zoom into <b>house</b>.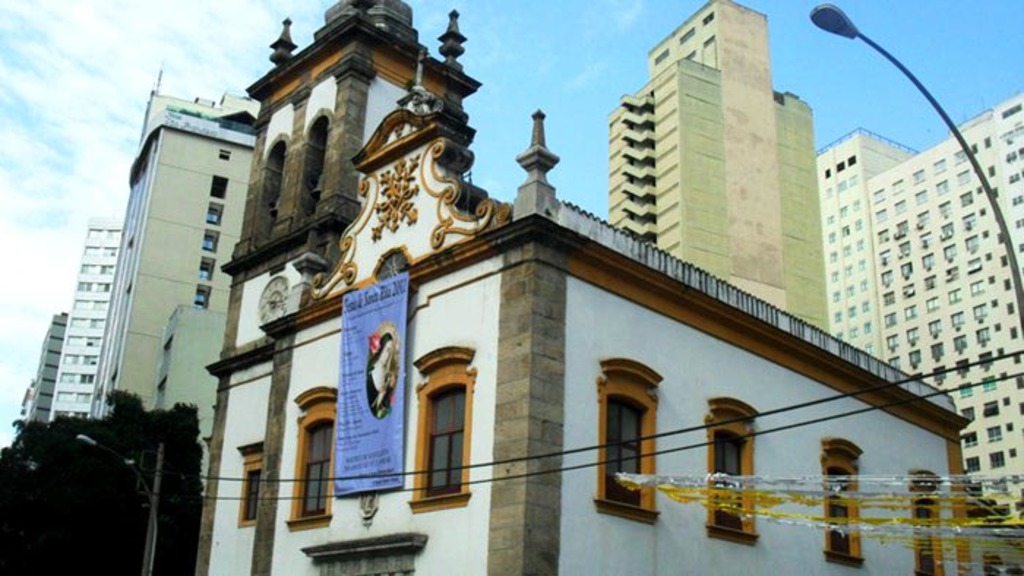
Zoom target: <box>205,0,974,575</box>.
